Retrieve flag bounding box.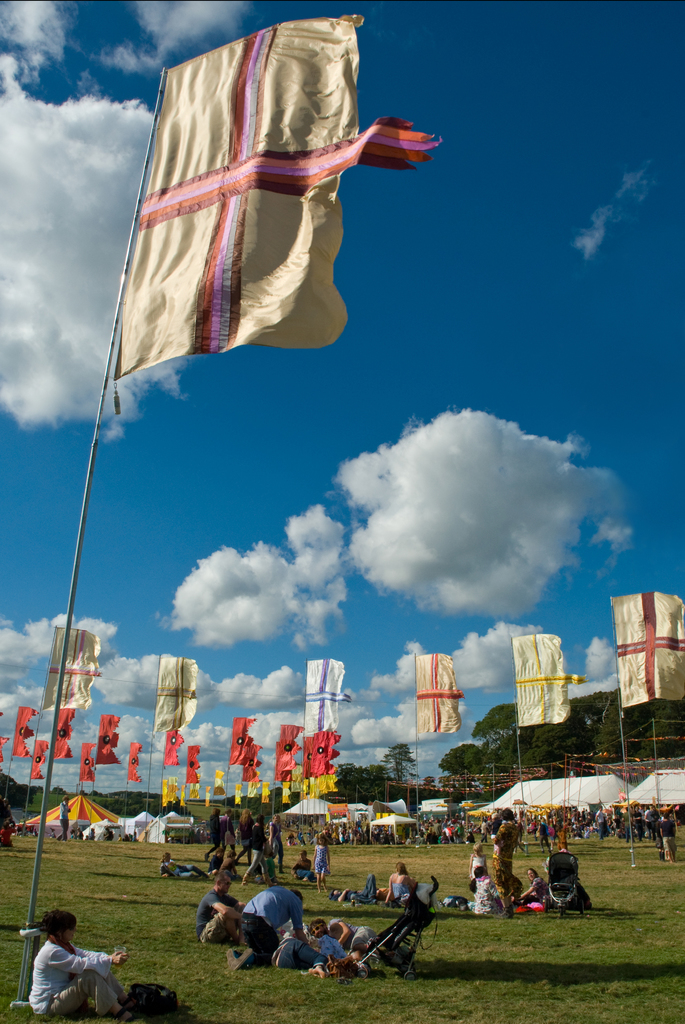
Bounding box: [left=184, top=748, right=214, bottom=788].
